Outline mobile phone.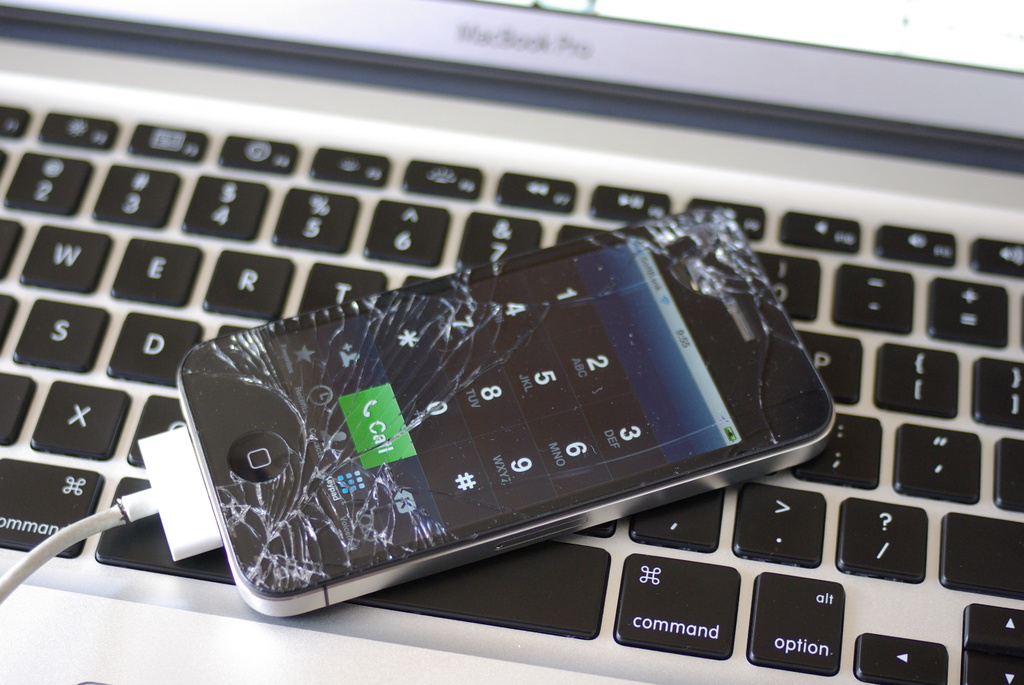
Outline: l=90, t=196, r=810, b=615.
